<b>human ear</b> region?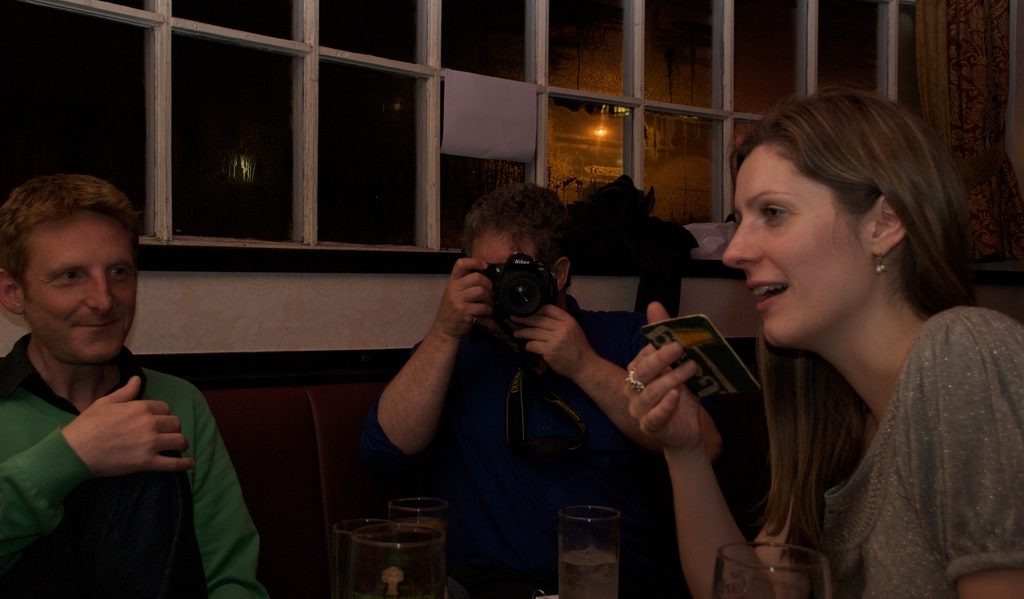
detection(555, 253, 572, 295)
